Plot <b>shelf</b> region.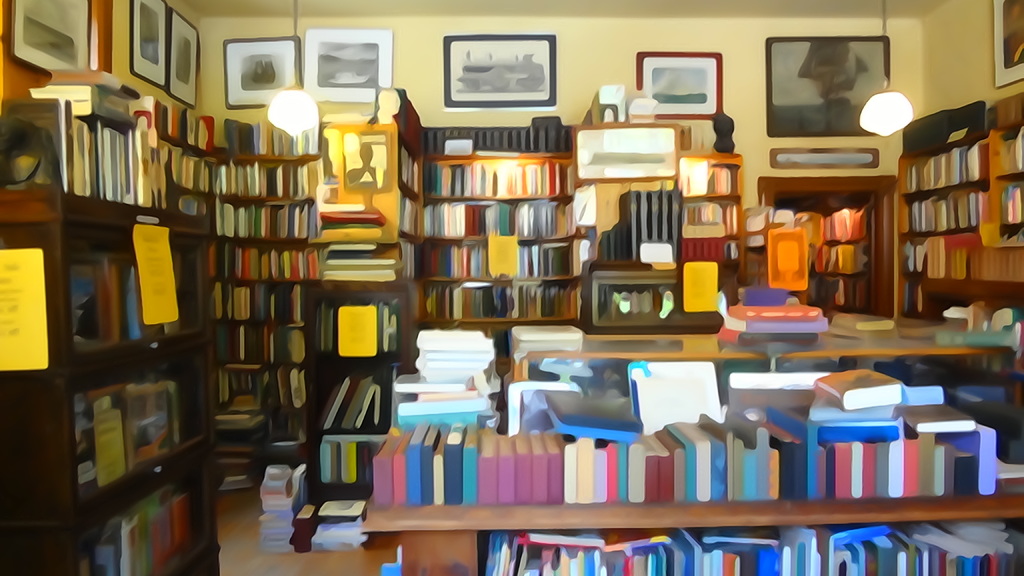
Plotted at <region>189, 305, 317, 370</region>.
